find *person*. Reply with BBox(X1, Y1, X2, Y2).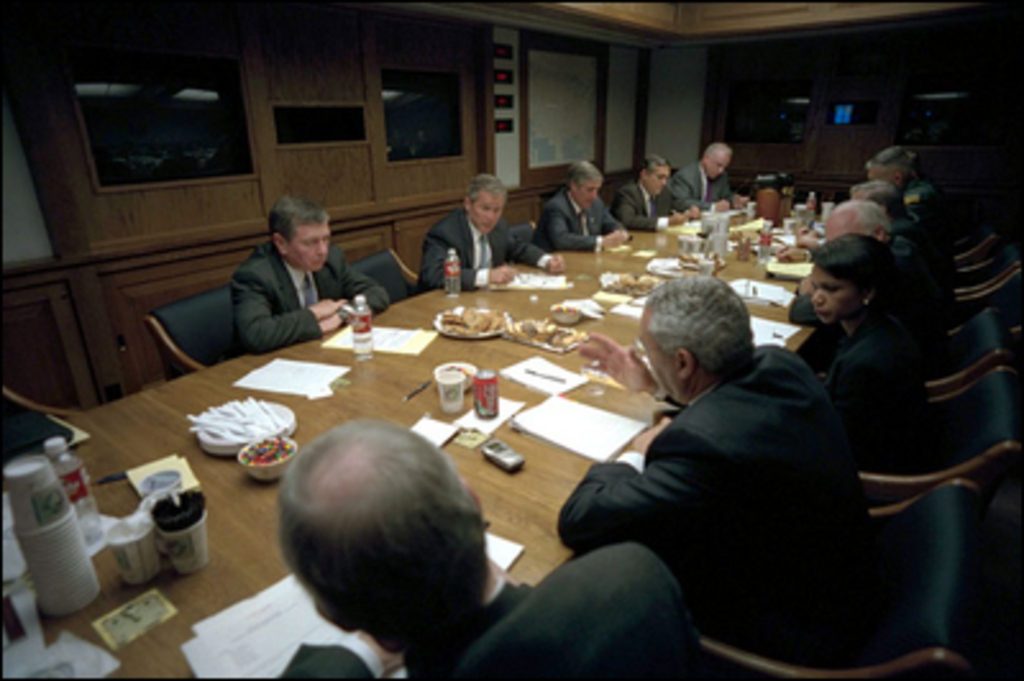
BBox(274, 422, 699, 678).
